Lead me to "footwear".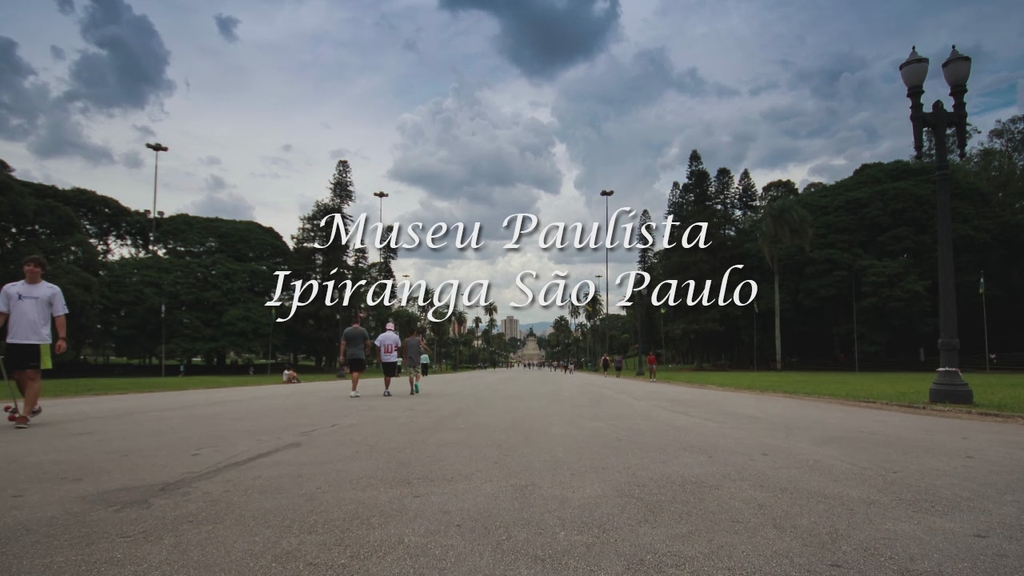
Lead to region(418, 381, 422, 396).
